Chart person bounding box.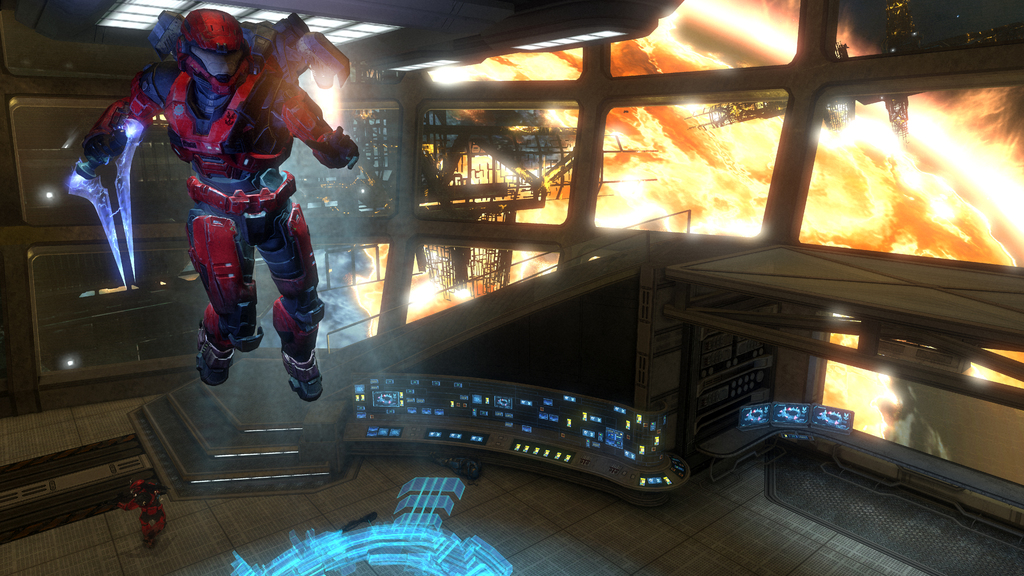
Charted: crop(68, 17, 284, 411).
